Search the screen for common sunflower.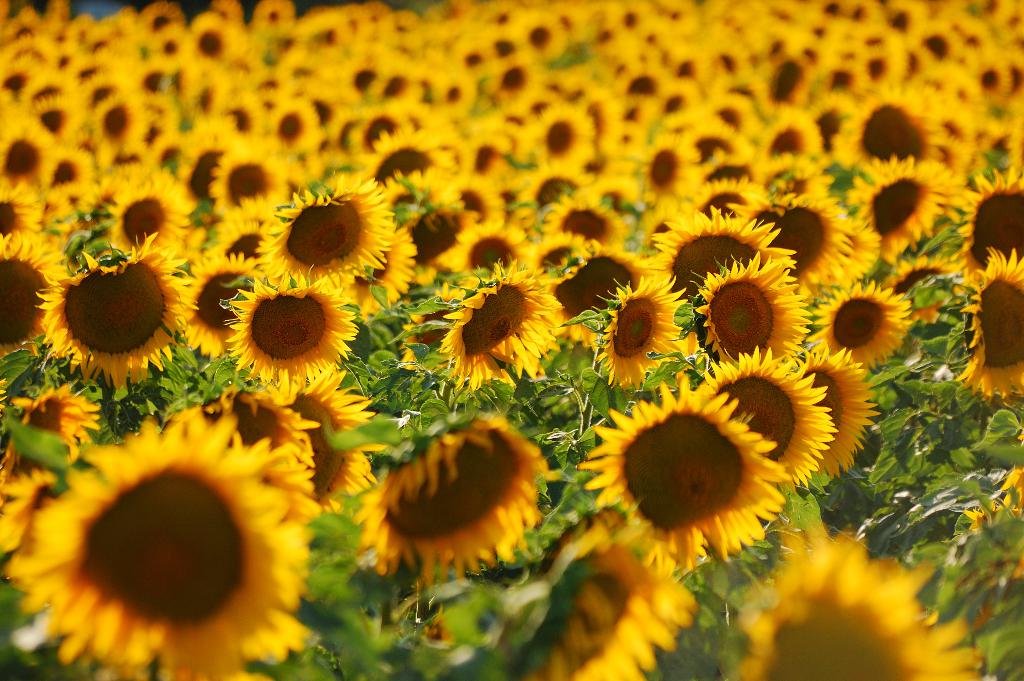
Found at select_region(428, 260, 564, 391).
